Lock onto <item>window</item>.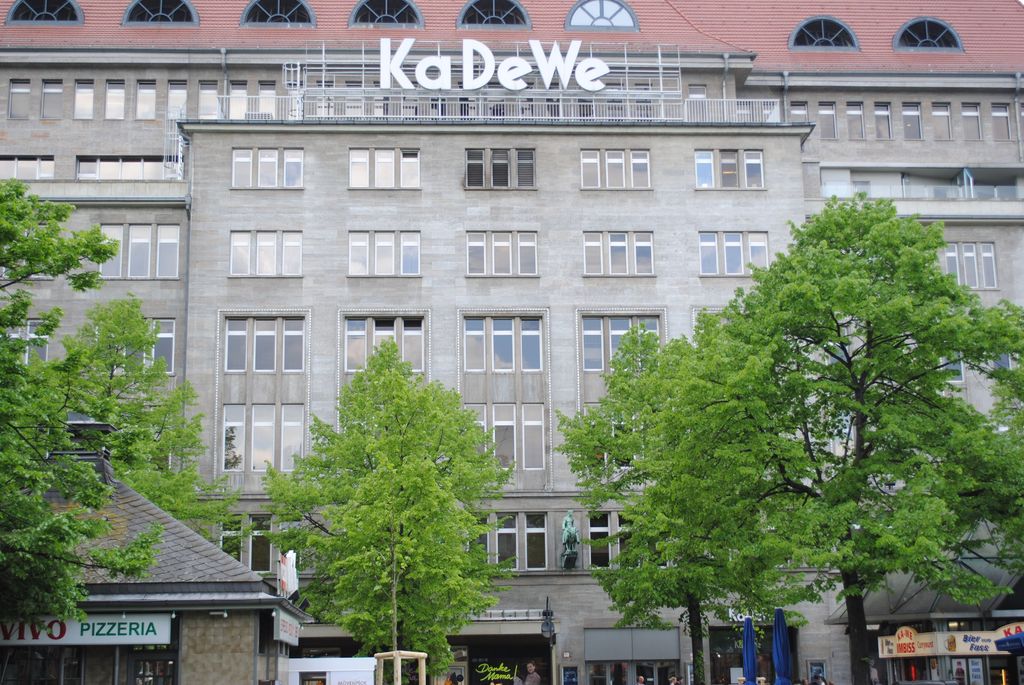
Locked: l=824, t=164, r=1023, b=199.
